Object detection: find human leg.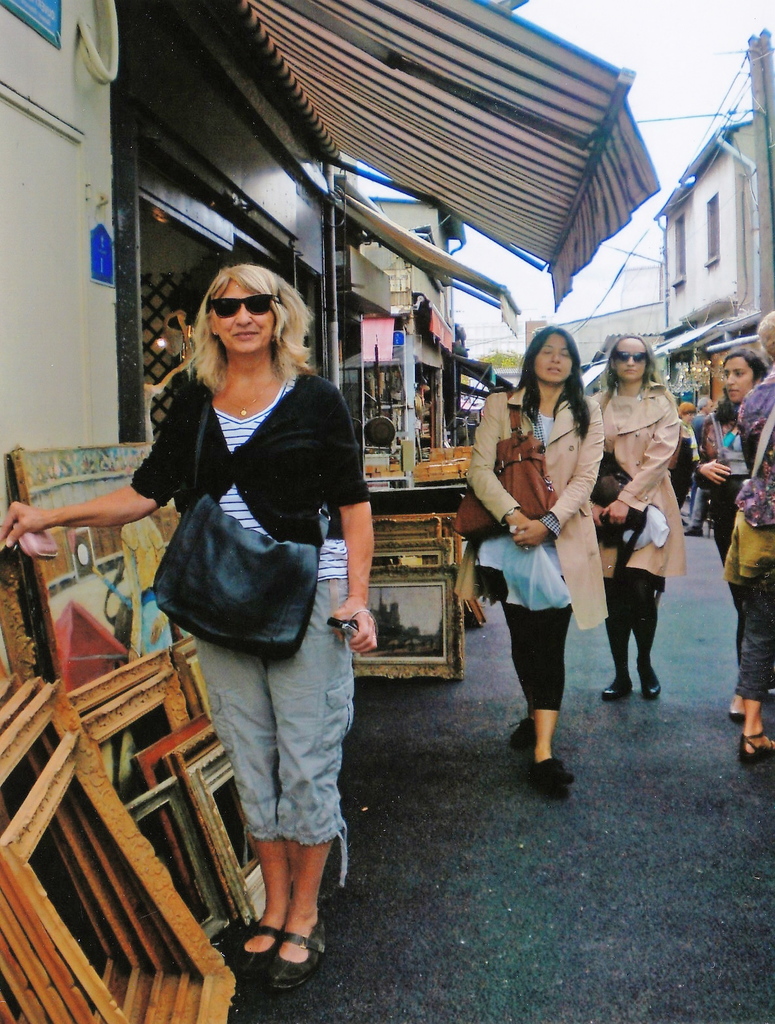
503/580/566/792.
